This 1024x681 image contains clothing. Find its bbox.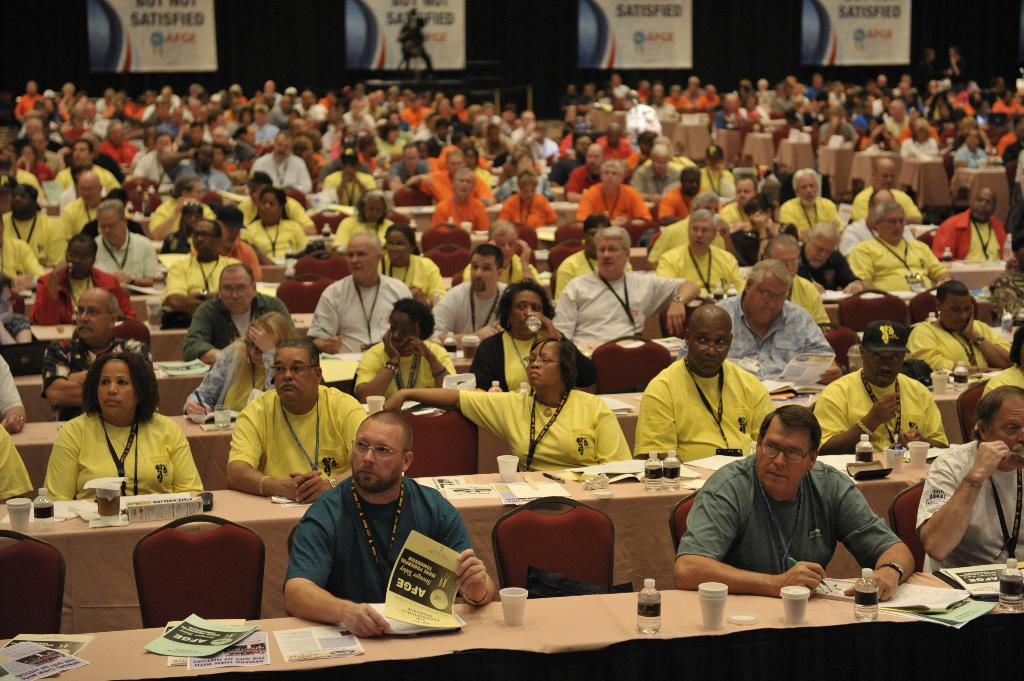
left=553, top=269, right=685, bottom=340.
